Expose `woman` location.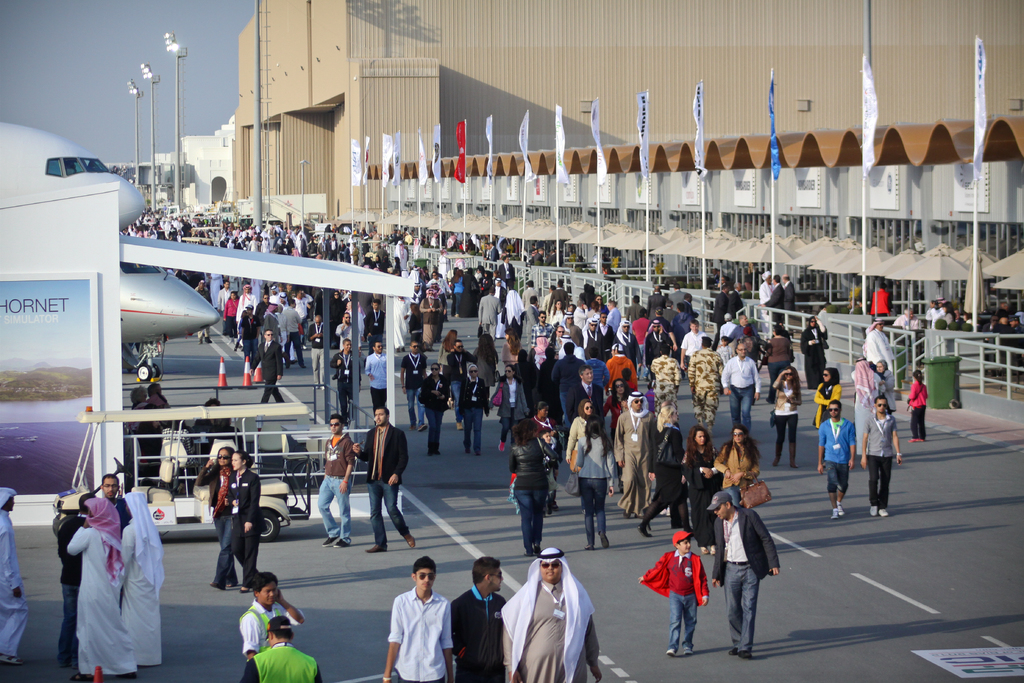
Exposed at [left=771, top=363, right=806, bottom=463].
